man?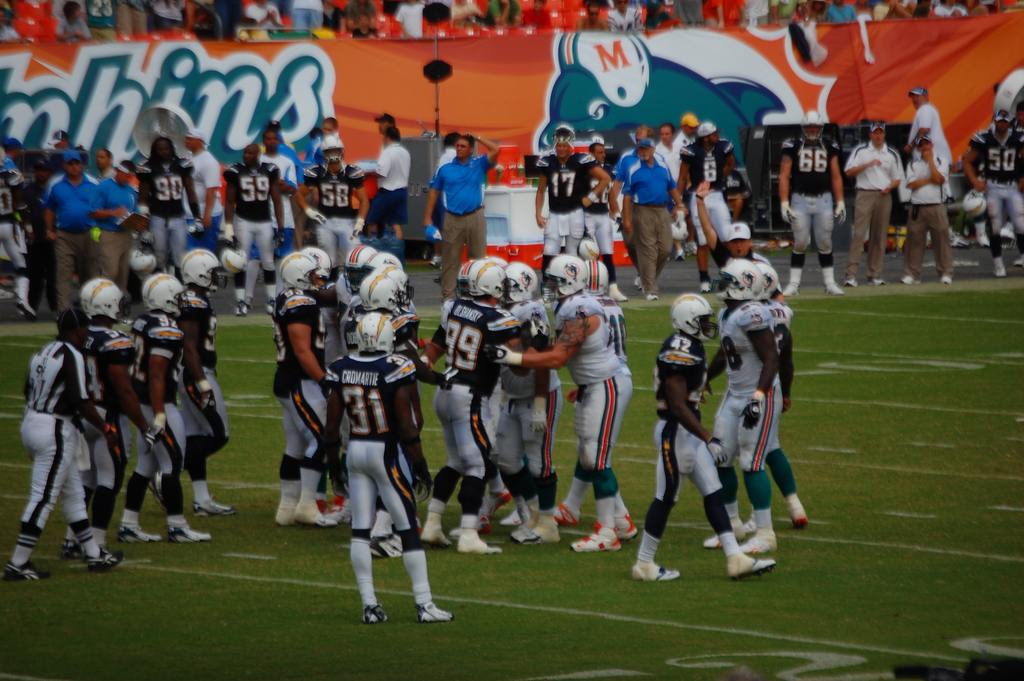
x1=175, y1=251, x2=234, y2=523
